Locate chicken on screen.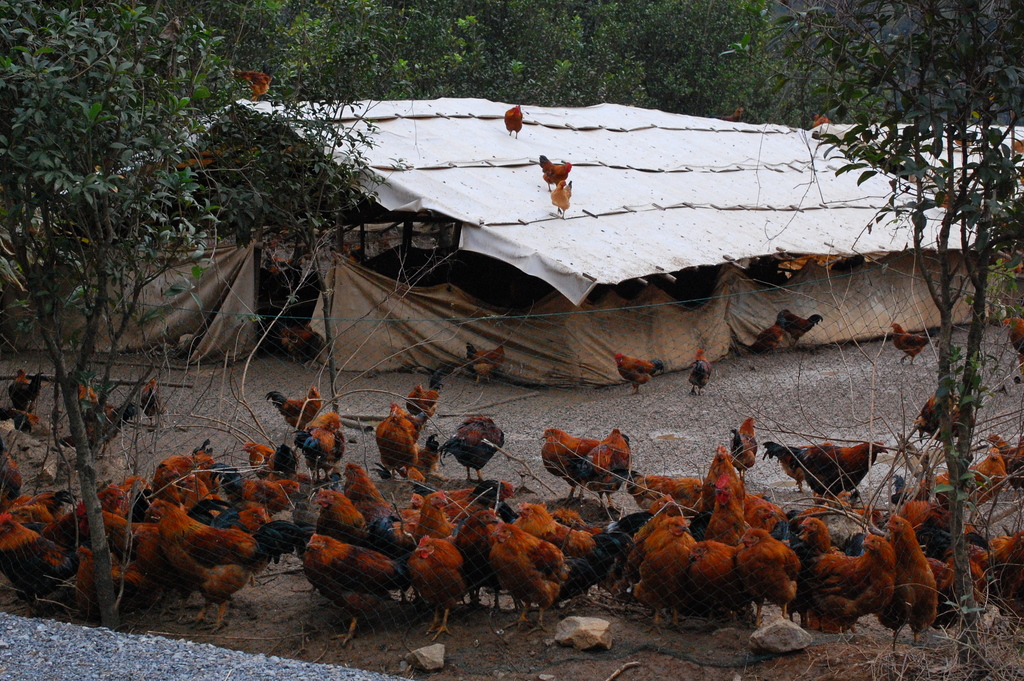
On screen at {"left": 138, "top": 377, "right": 161, "bottom": 427}.
